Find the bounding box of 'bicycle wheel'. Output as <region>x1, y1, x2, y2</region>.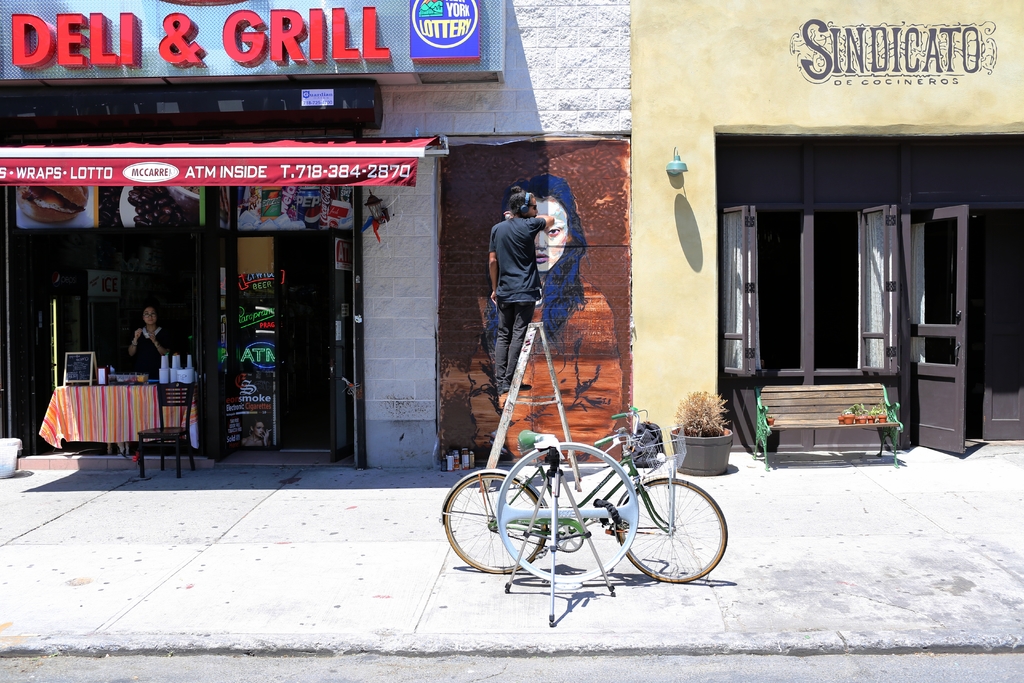
<region>624, 478, 727, 591</region>.
